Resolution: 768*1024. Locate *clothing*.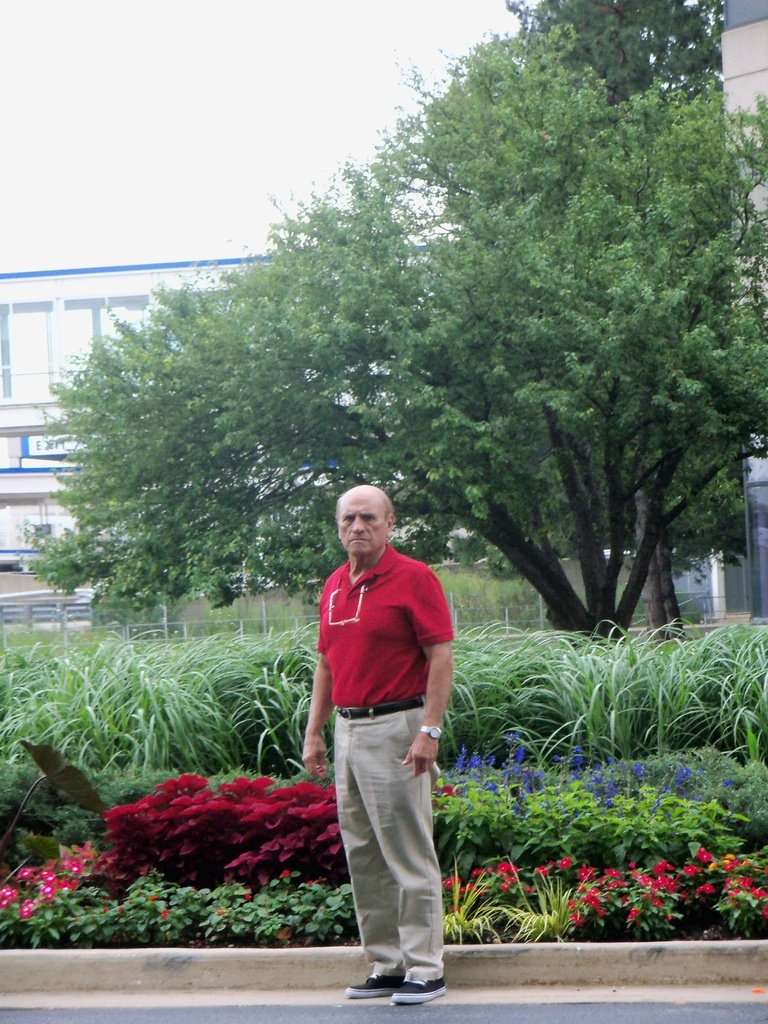
box=[317, 598, 457, 972].
